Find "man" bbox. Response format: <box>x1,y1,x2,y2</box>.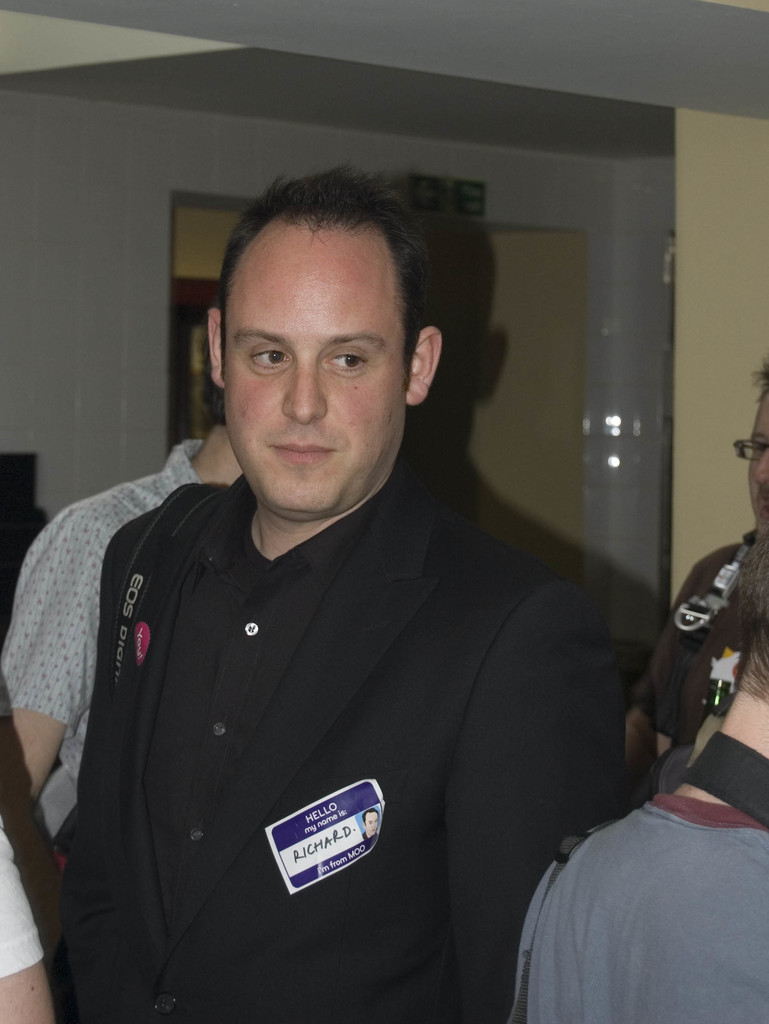
<box>0,335,242,868</box>.
